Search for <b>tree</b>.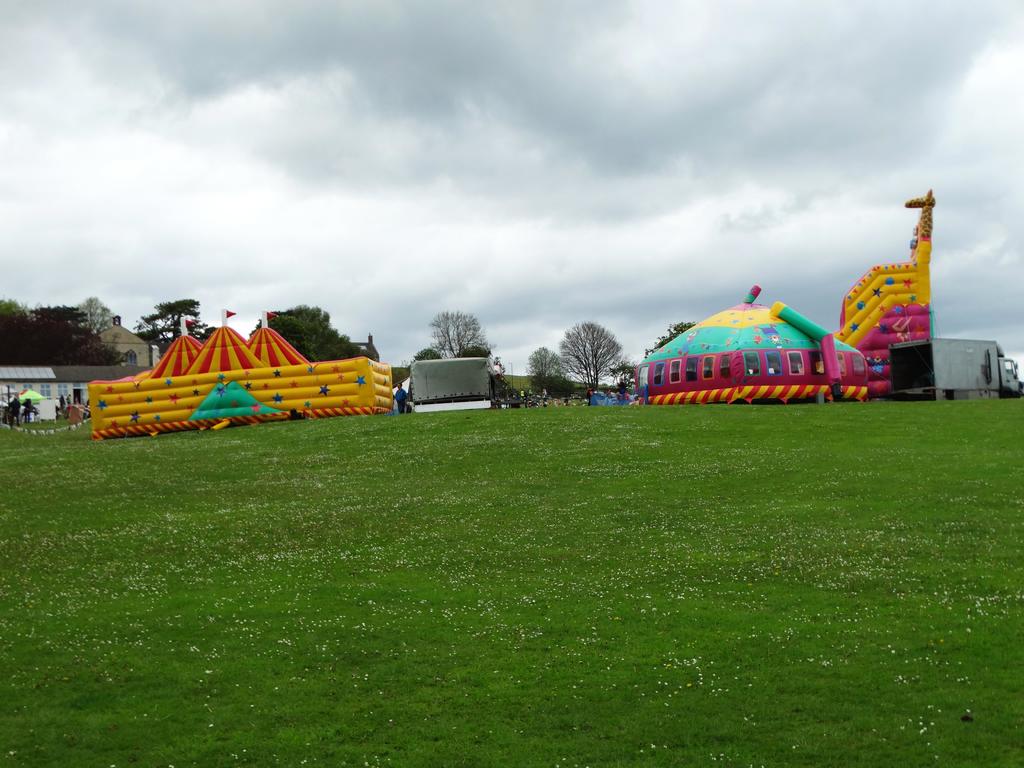
Found at 242,304,370,357.
